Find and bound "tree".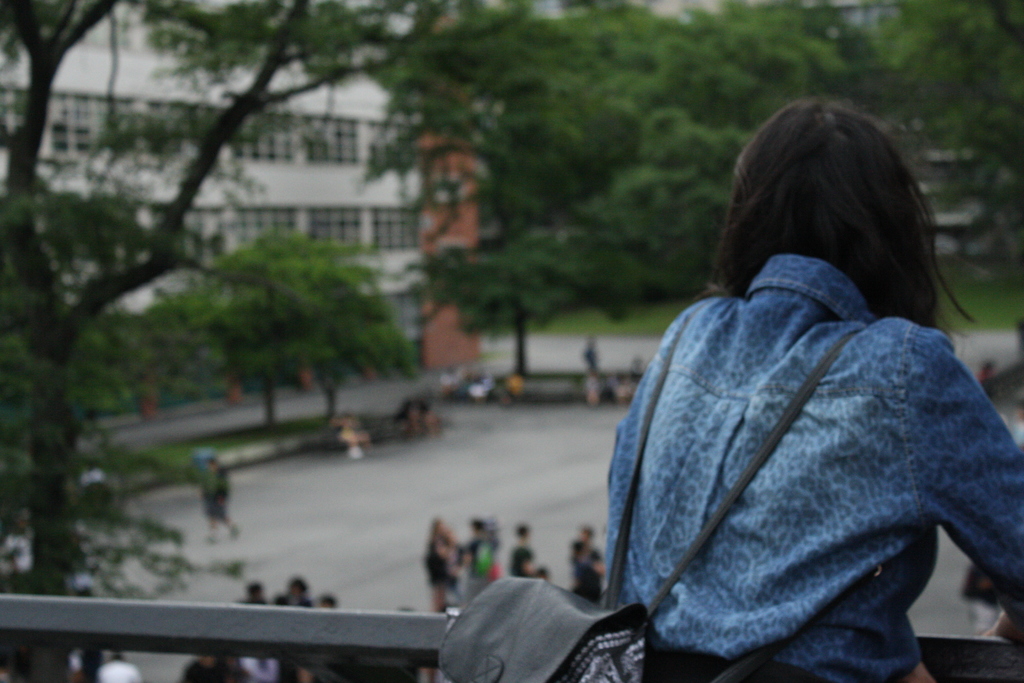
Bound: [x1=274, y1=215, x2=412, y2=430].
